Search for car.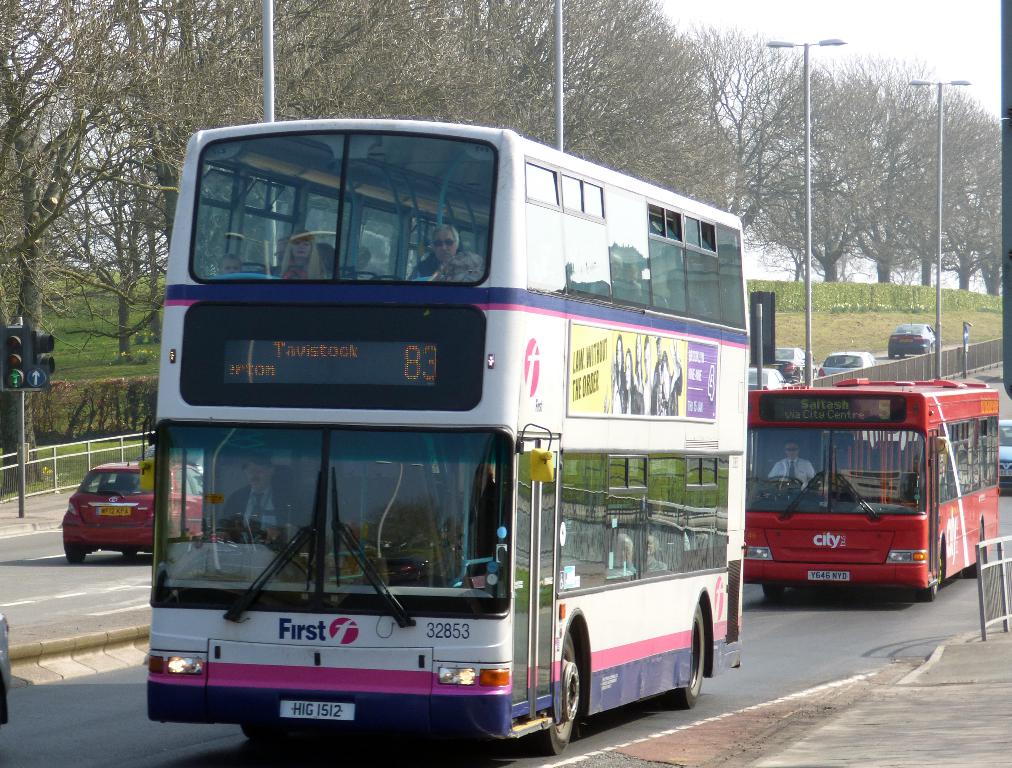
Found at {"x1": 746, "y1": 370, "x2": 783, "y2": 390}.
